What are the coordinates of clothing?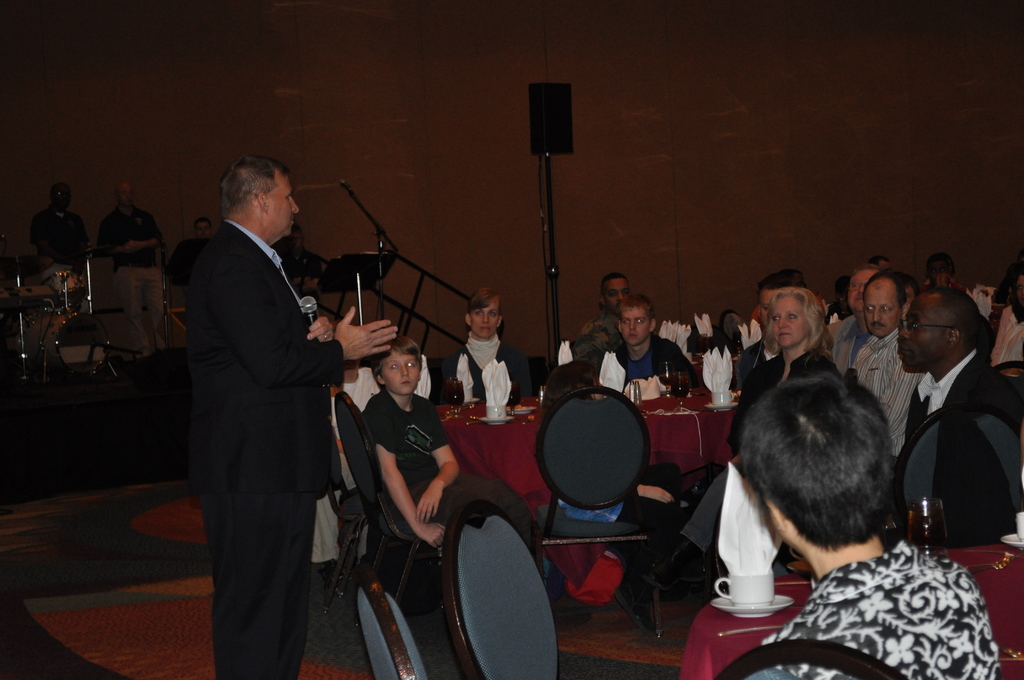
<bbox>750, 537, 995, 679</bbox>.
